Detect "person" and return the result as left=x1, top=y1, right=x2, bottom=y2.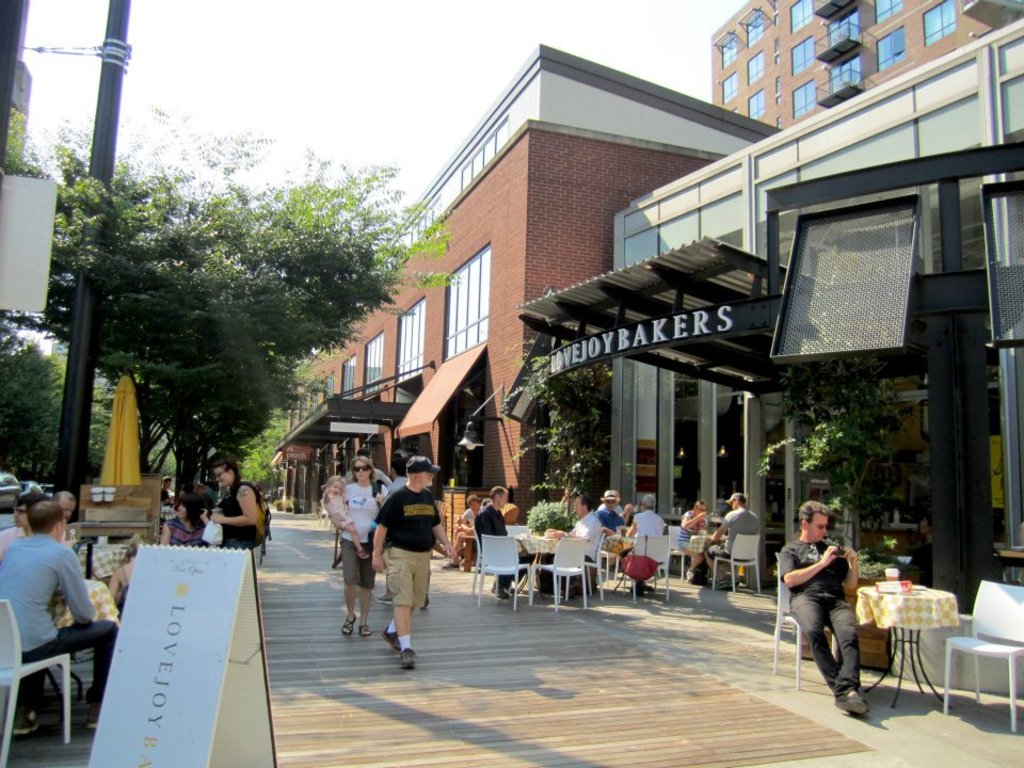
left=107, top=538, right=144, bottom=622.
